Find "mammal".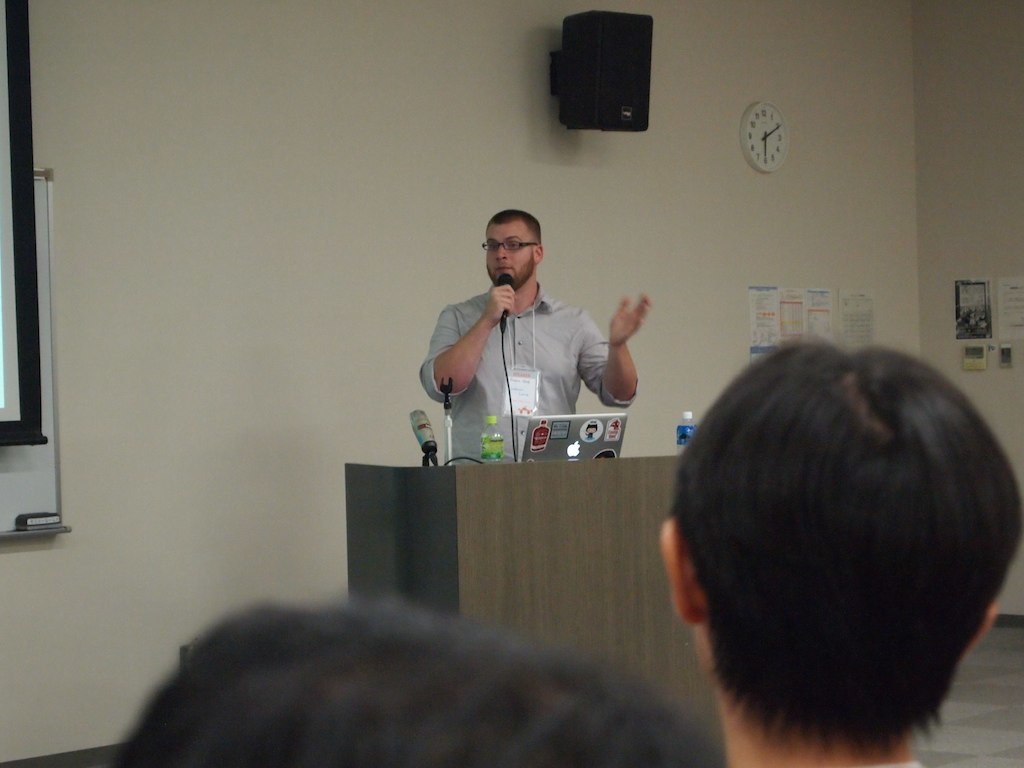
locate(660, 336, 1023, 767).
